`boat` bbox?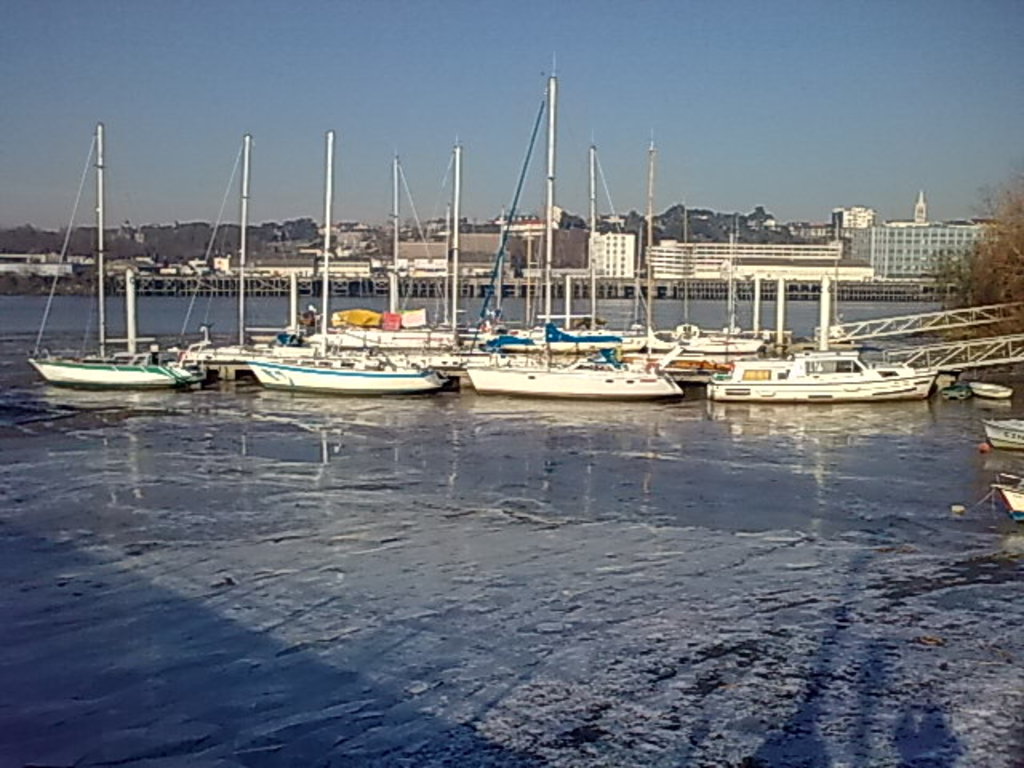
507:131:701:378
